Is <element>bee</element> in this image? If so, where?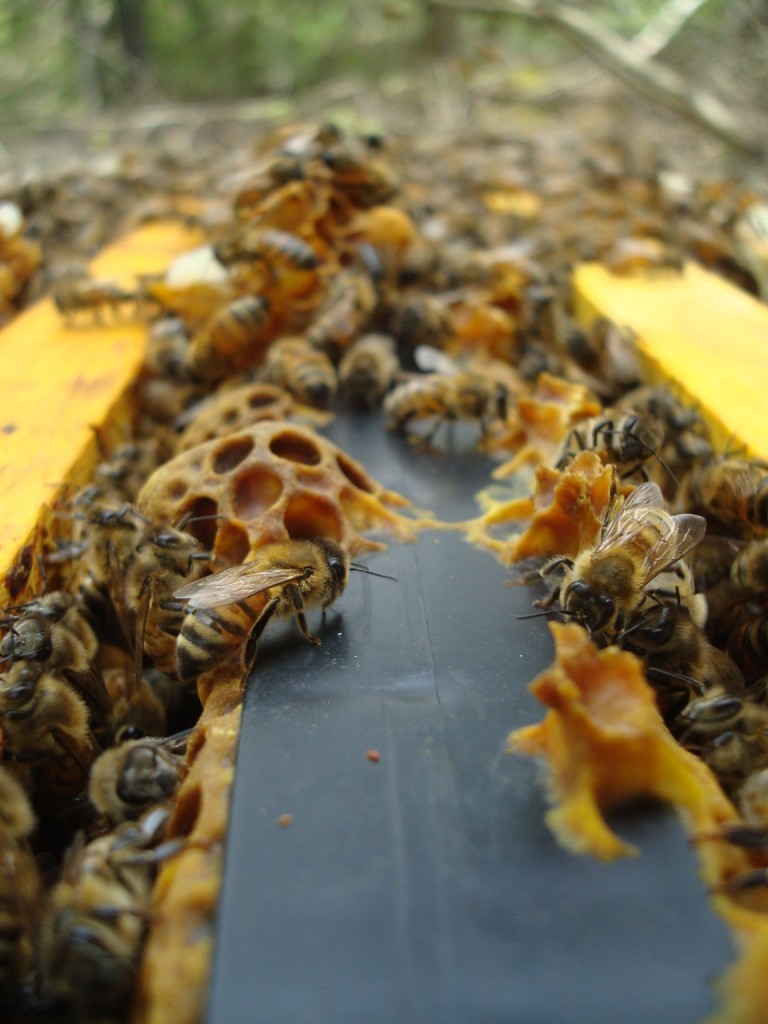
Yes, at 303, 283, 383, 356.
